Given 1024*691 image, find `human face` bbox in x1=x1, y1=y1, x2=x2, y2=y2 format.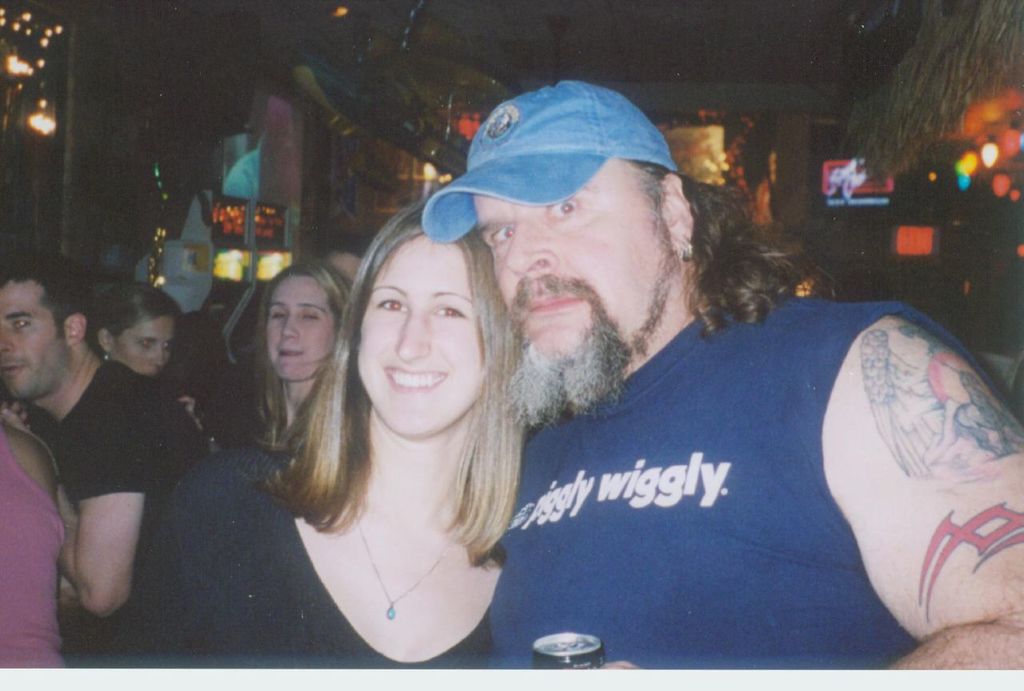
x1=362, y1=226, x2=487, y2=441.
